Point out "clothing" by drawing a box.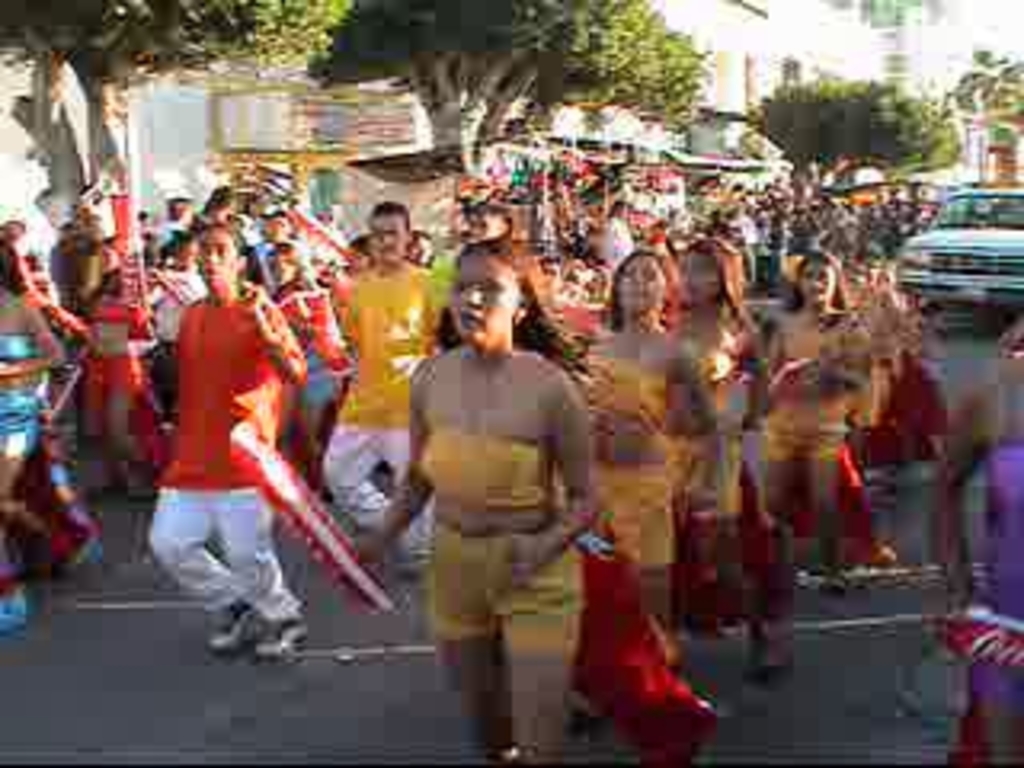
box(570, 346, 669, 422).
